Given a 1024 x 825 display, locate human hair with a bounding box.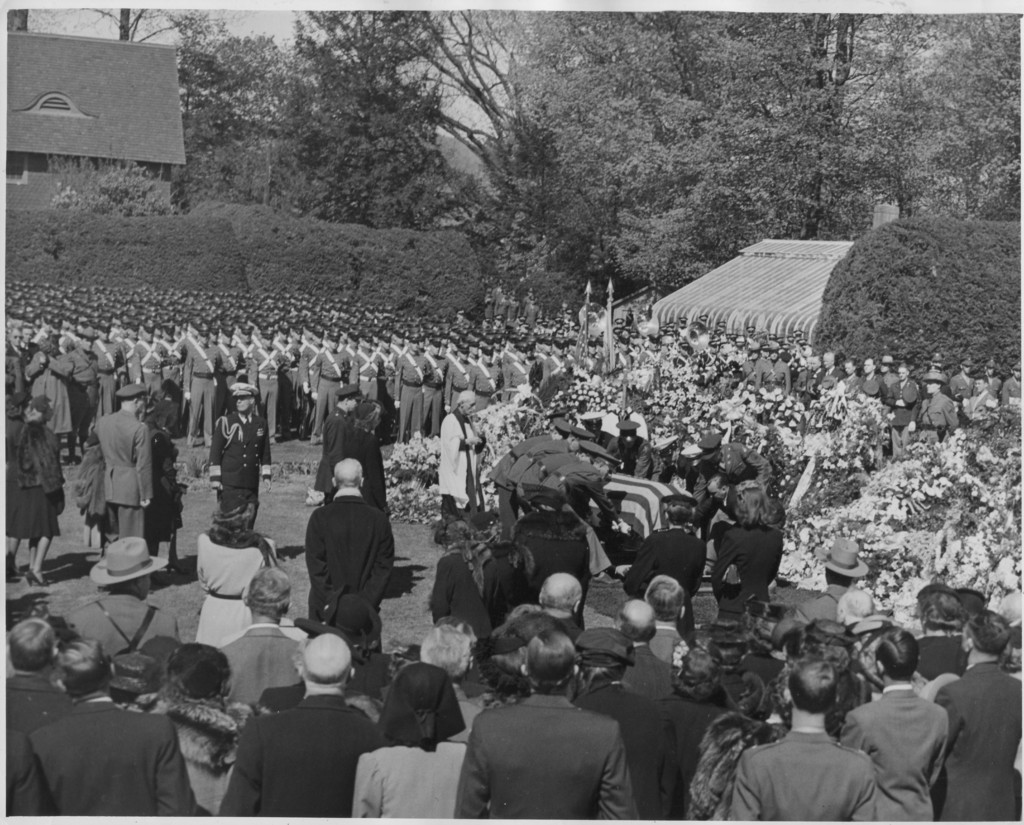
Located: 155:657:231:712.
